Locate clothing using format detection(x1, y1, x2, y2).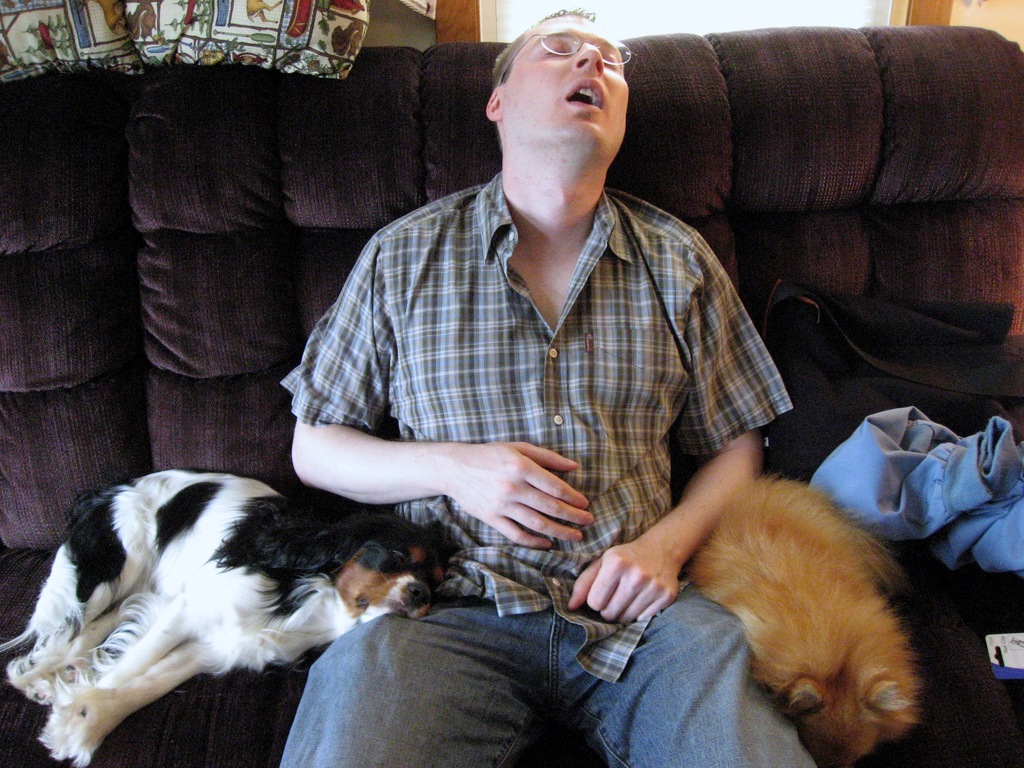
detection(280, 171, 813, 767).
